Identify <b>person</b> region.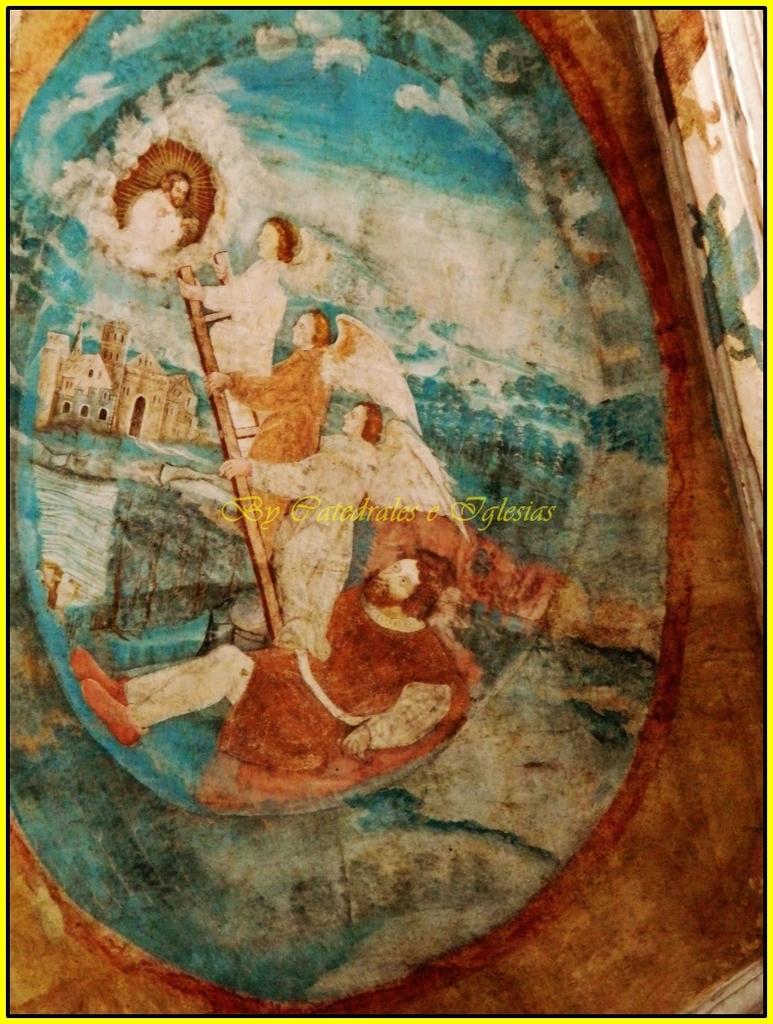
Region: 210,306,335,554.
